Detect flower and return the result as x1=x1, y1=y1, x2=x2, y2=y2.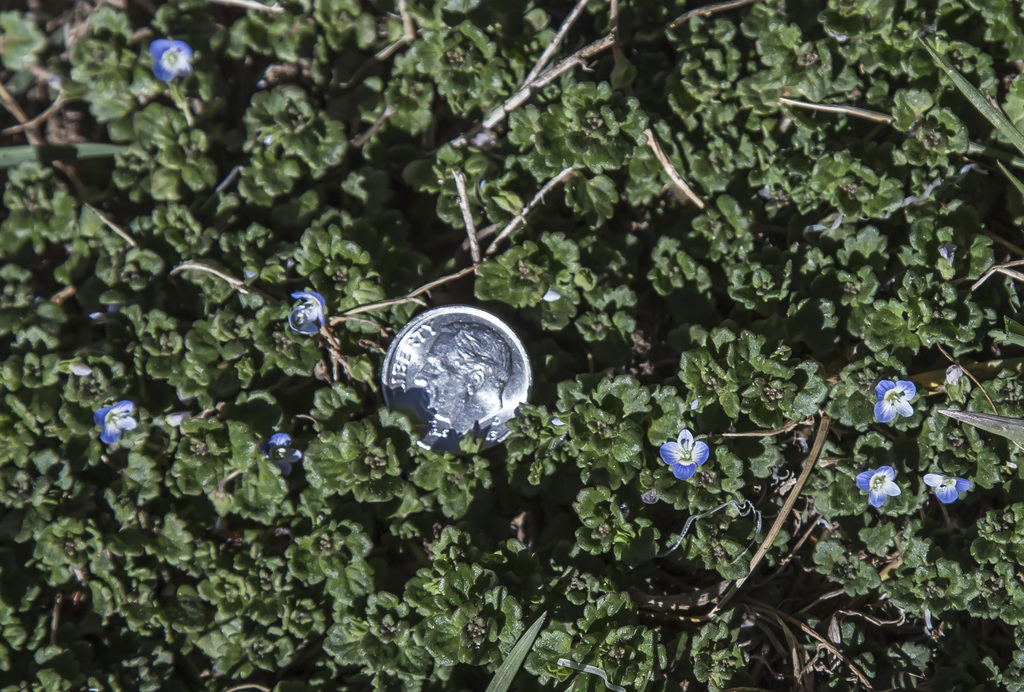
x1=290, y1=288, x2=326, y2=339.
